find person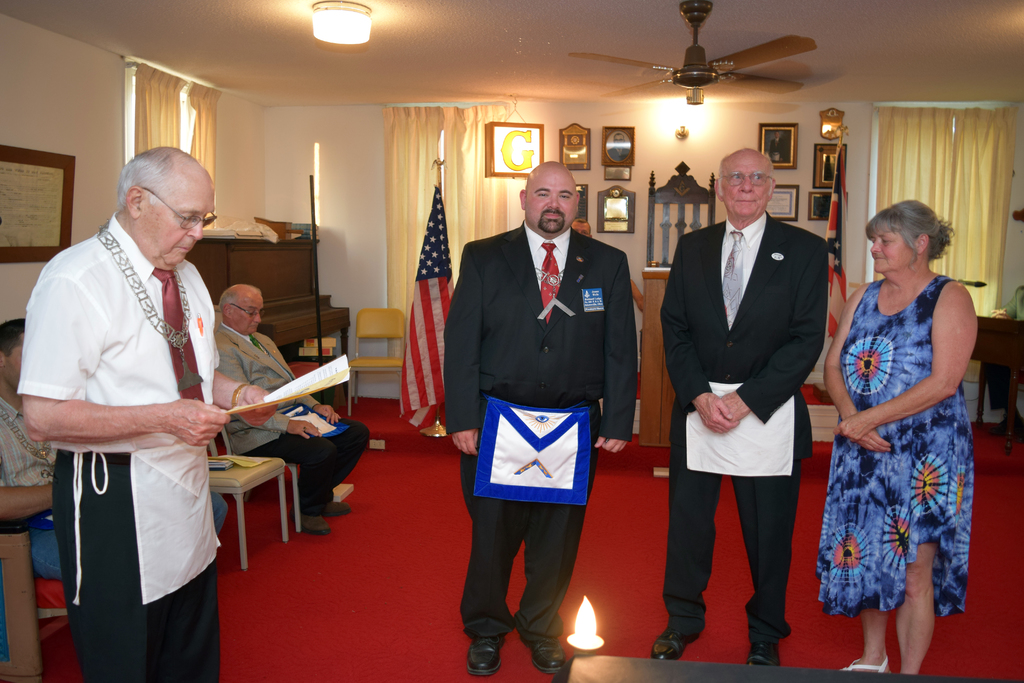
646, 143, 831, 668
